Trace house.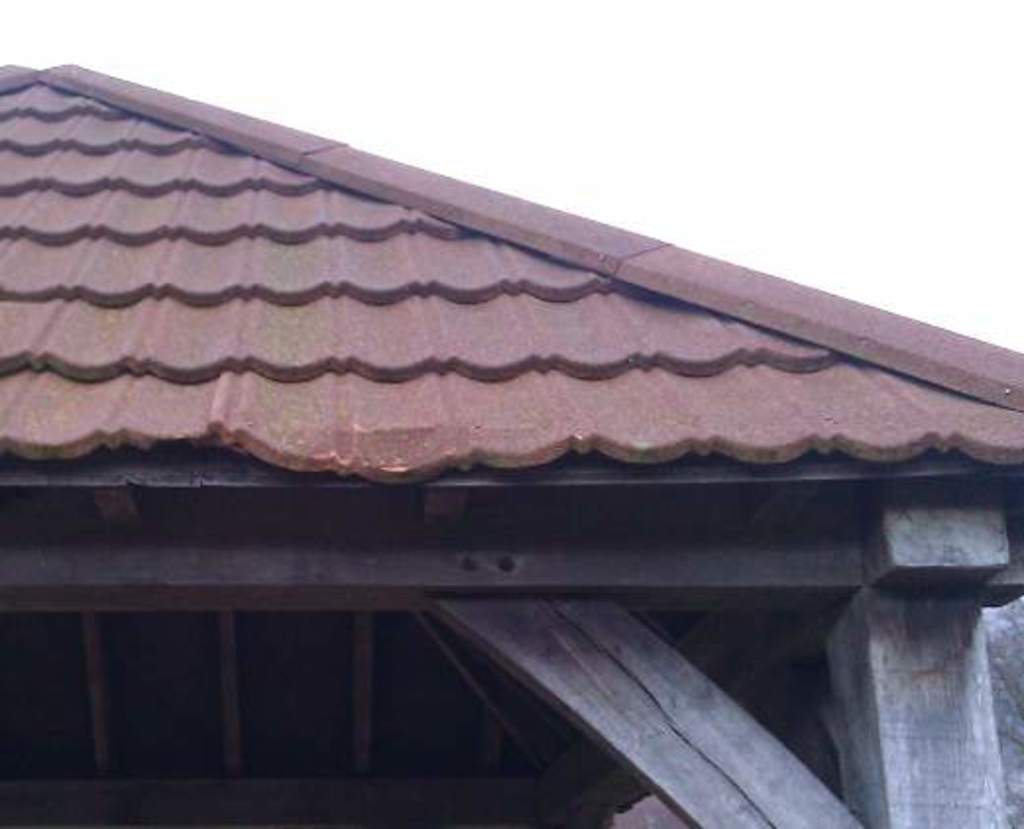
Traced to crop(6, 57, 1022, 827).
